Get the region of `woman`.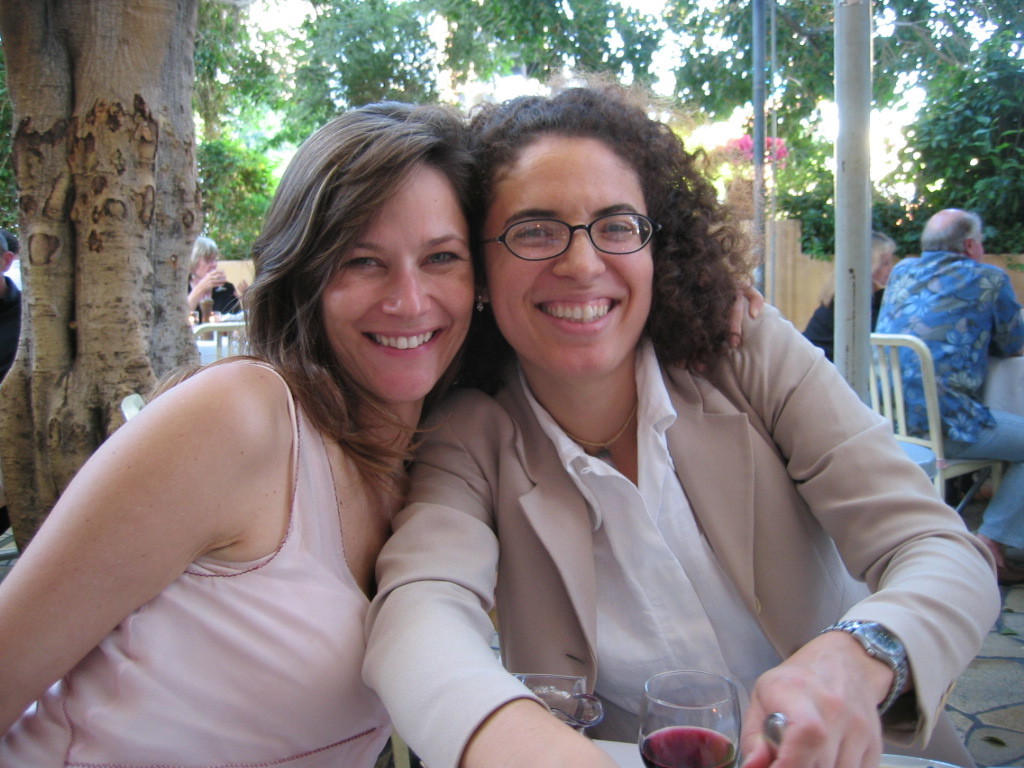
<box>802,235,897,367</box>.
